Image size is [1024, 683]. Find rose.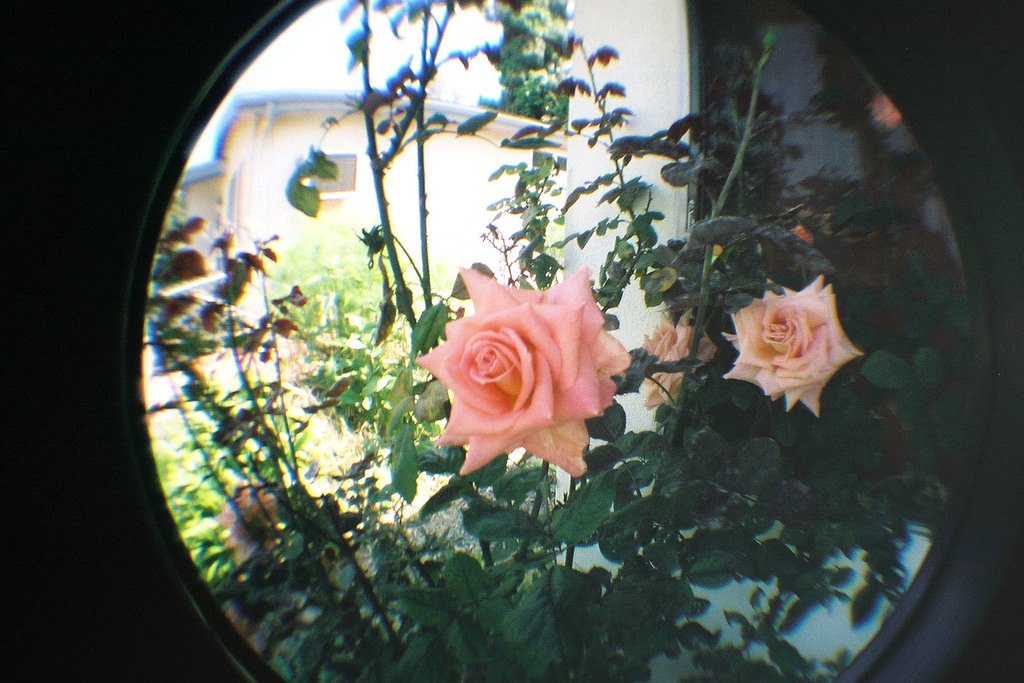
region(414, 264, 629, 479).
